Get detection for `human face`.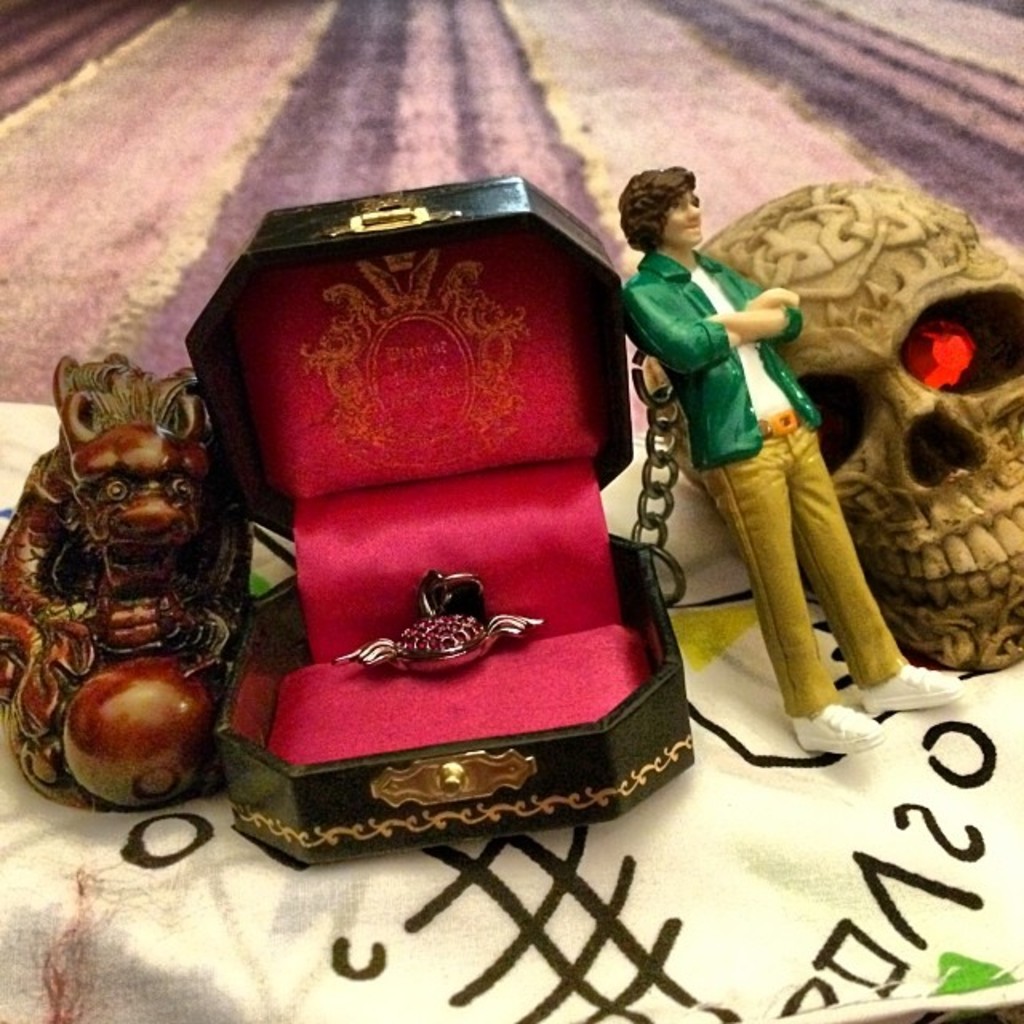
Detection: locate(658, 184, 706, 251).
